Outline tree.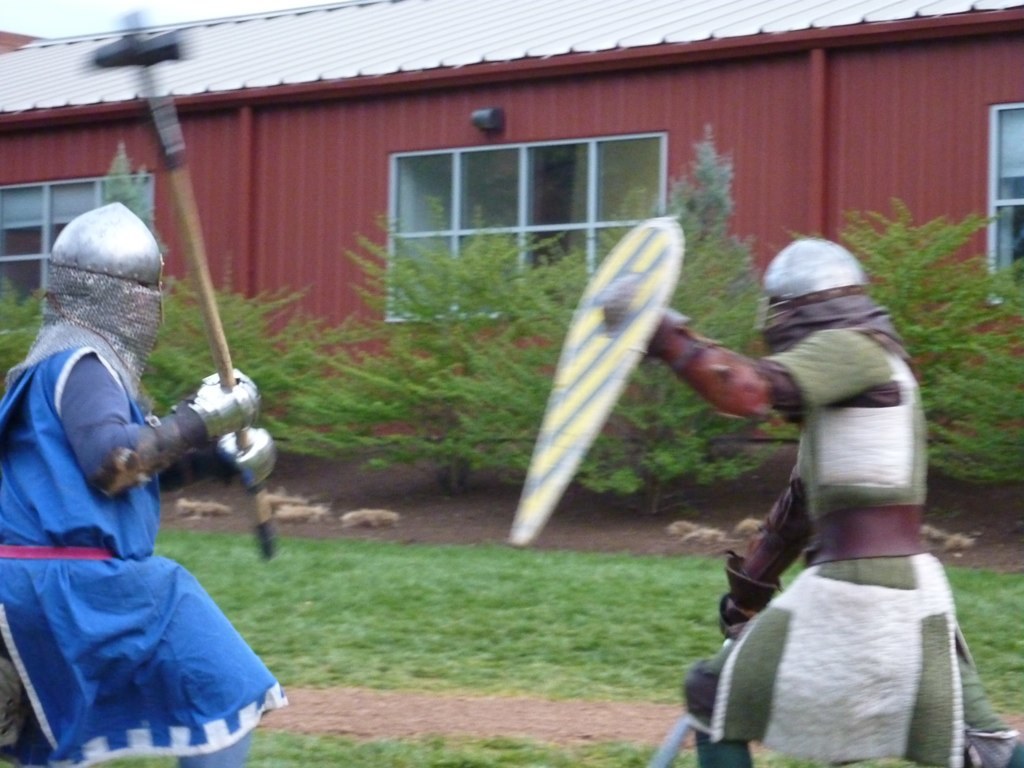
Outline: bbox=(610, 138, 1023, 482).
